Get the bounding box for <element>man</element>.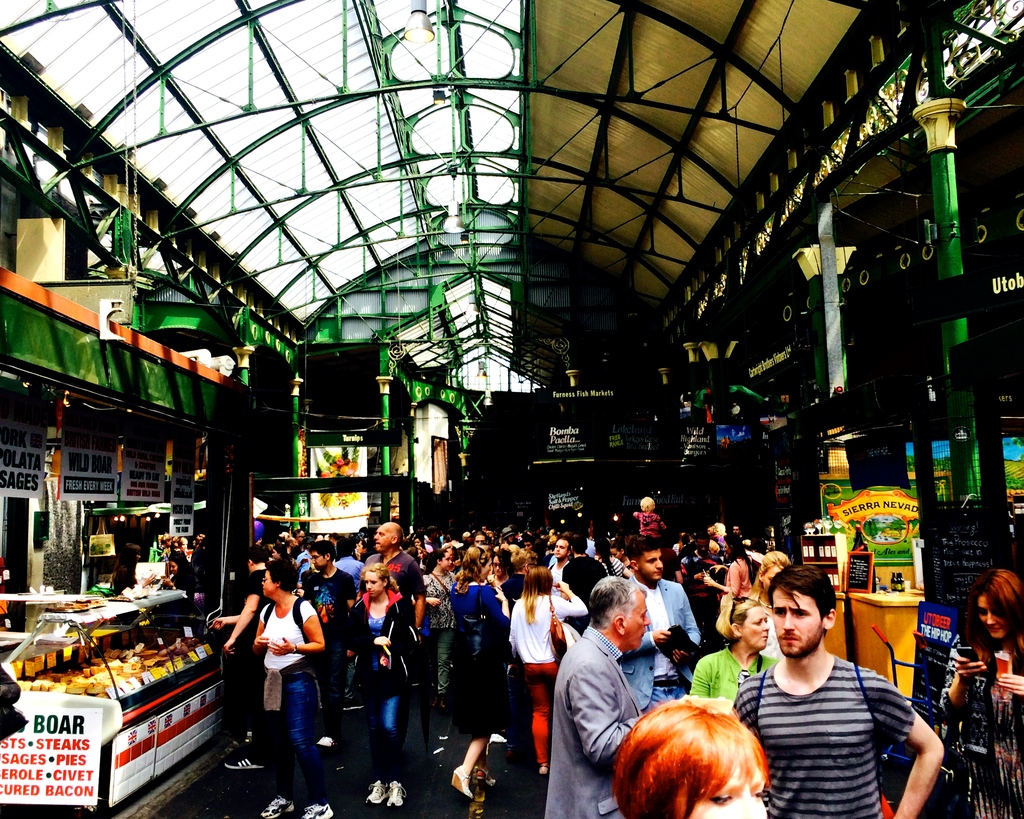
<bbox>733, 585, 932, 809</bbox>.
